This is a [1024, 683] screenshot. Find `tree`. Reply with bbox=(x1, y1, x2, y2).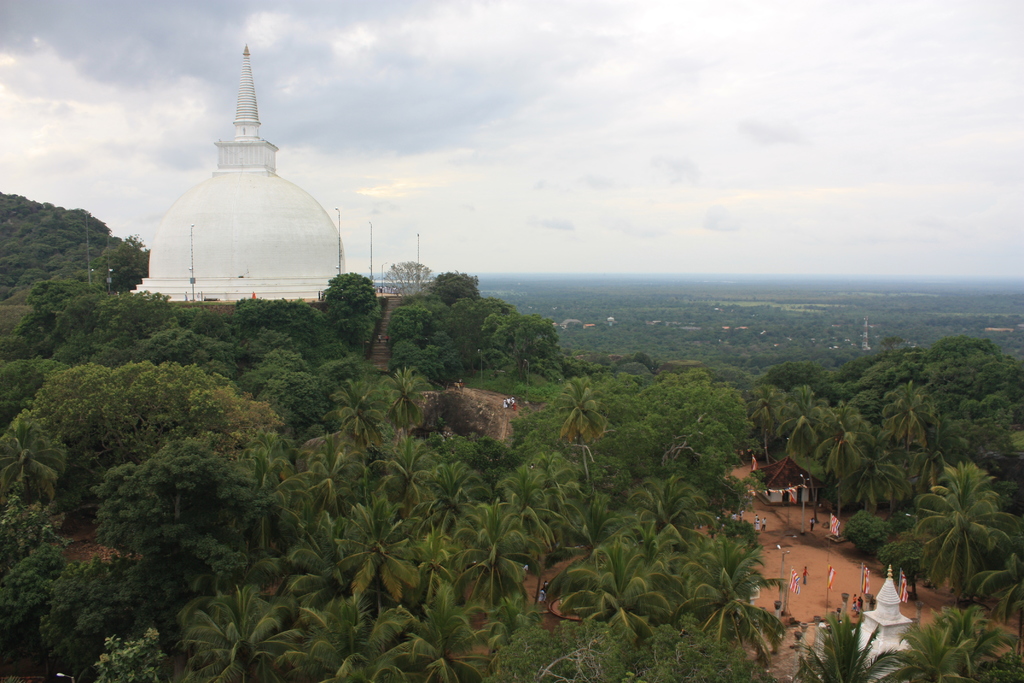
bbox=(0, 185, 124, 293).
